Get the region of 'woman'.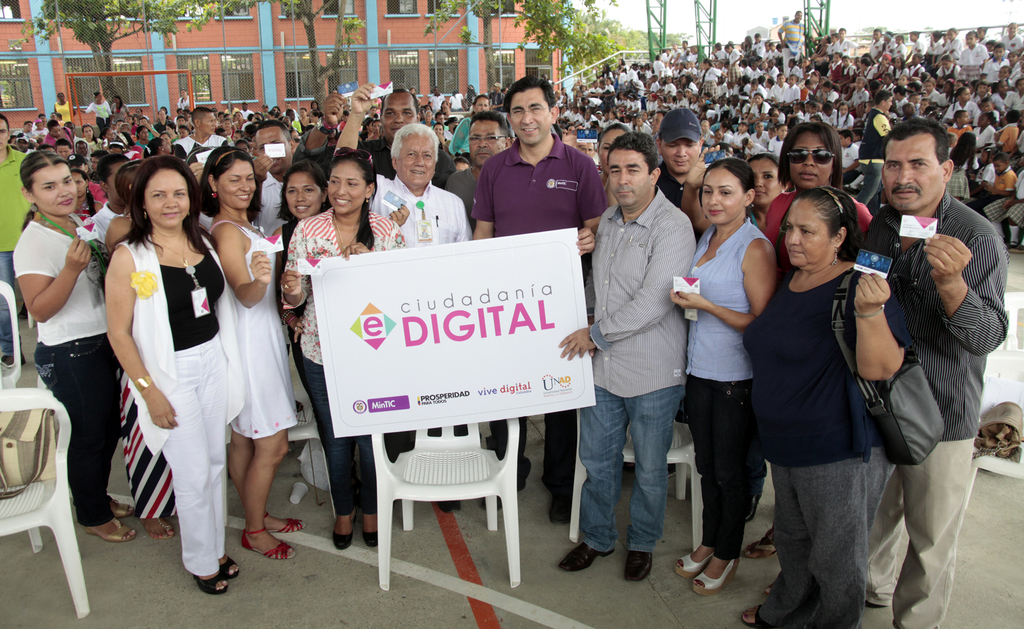
crop(198, 142, 311, 558).
